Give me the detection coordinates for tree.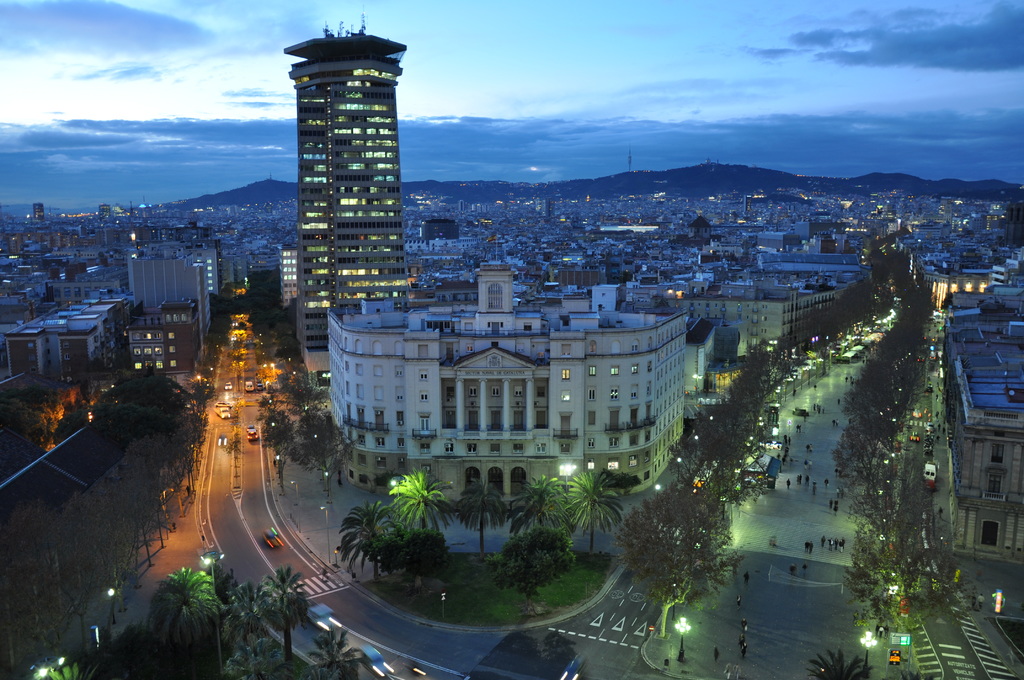
crop(454, 476, 509, 555).
